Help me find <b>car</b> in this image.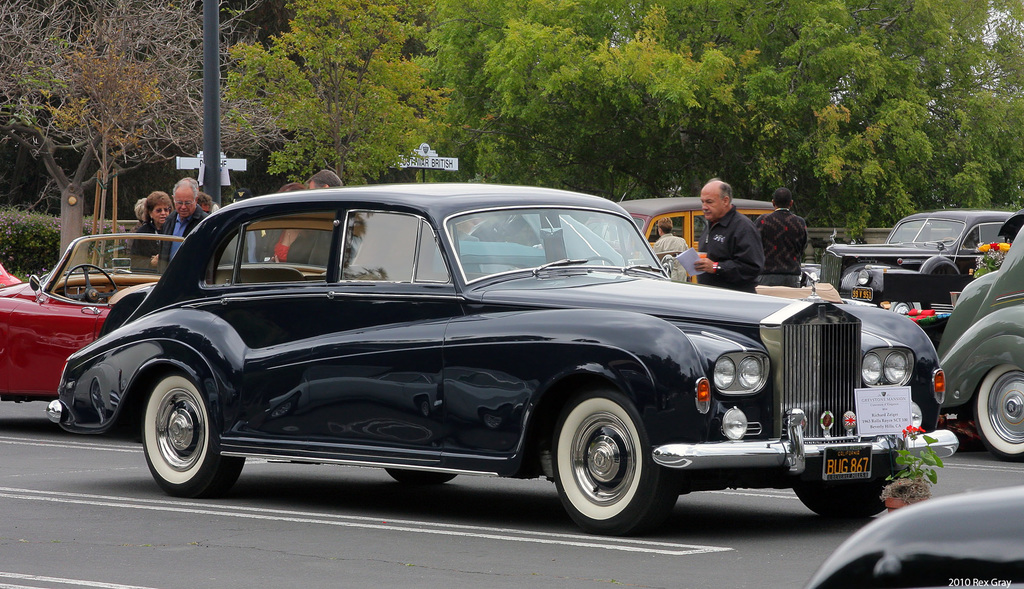
Found it: [left=578, top=198, right=778, bottom=284].
